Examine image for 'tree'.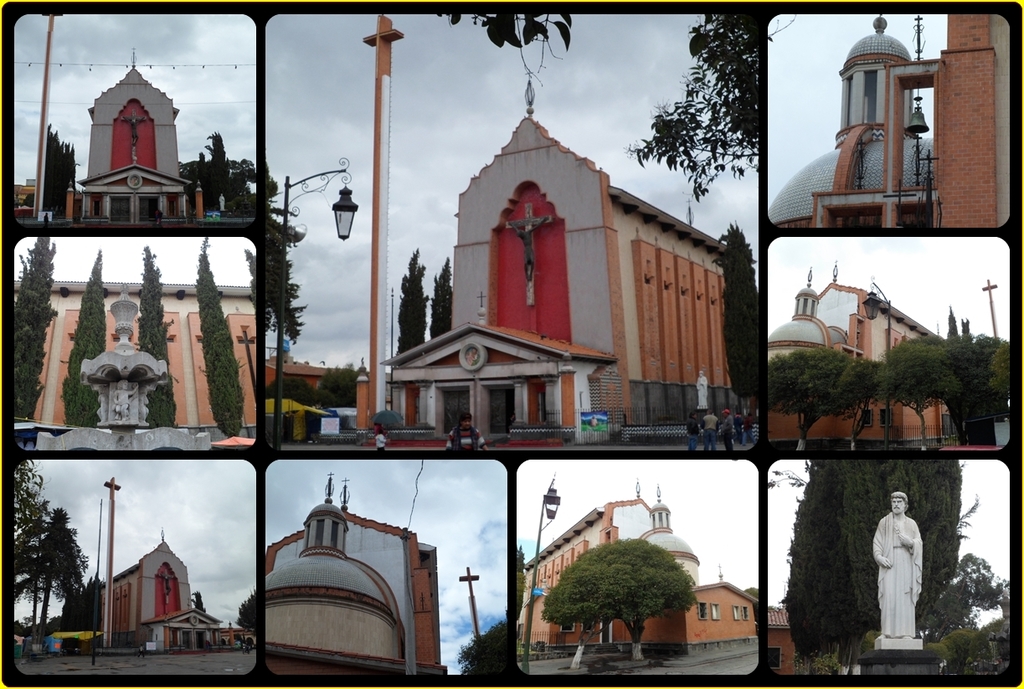
Examination result: BBox(544, 550, 695, 650).
